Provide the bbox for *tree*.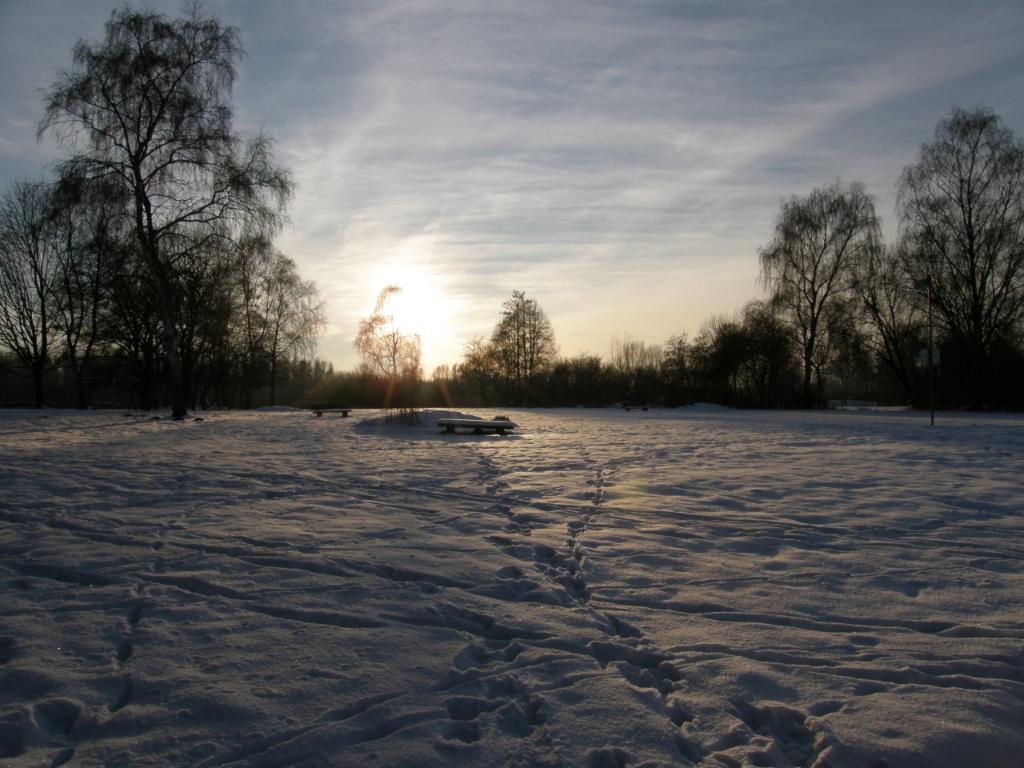
[486, 283, 560, 403].
